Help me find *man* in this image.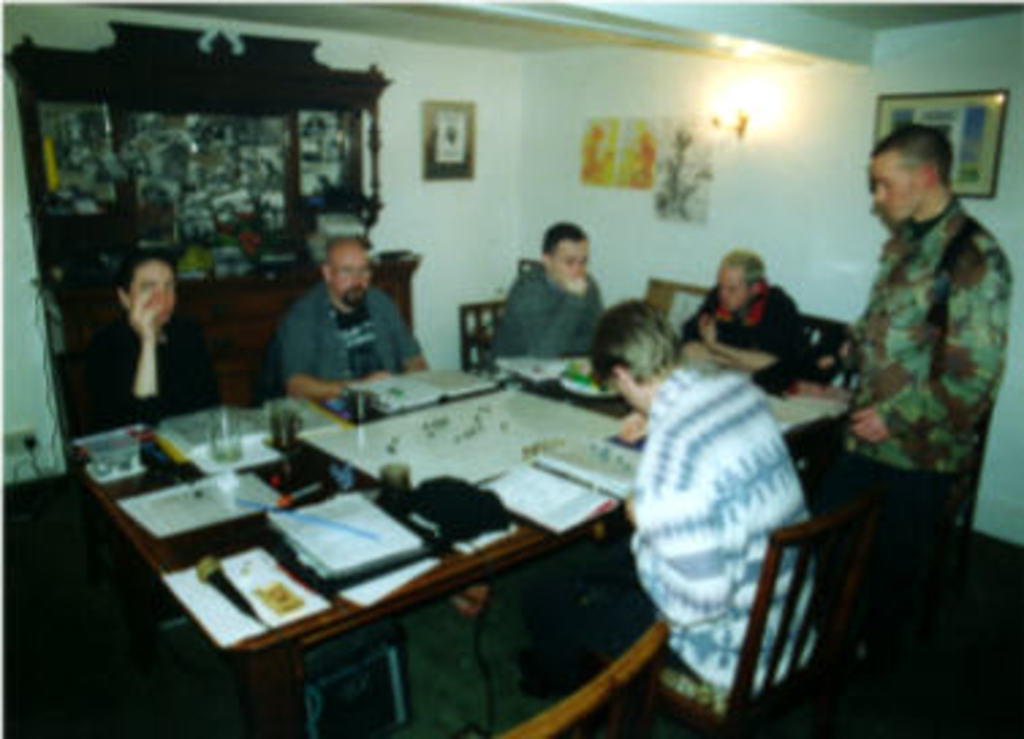
Found it: bbox(489, 223, 608, 370).
